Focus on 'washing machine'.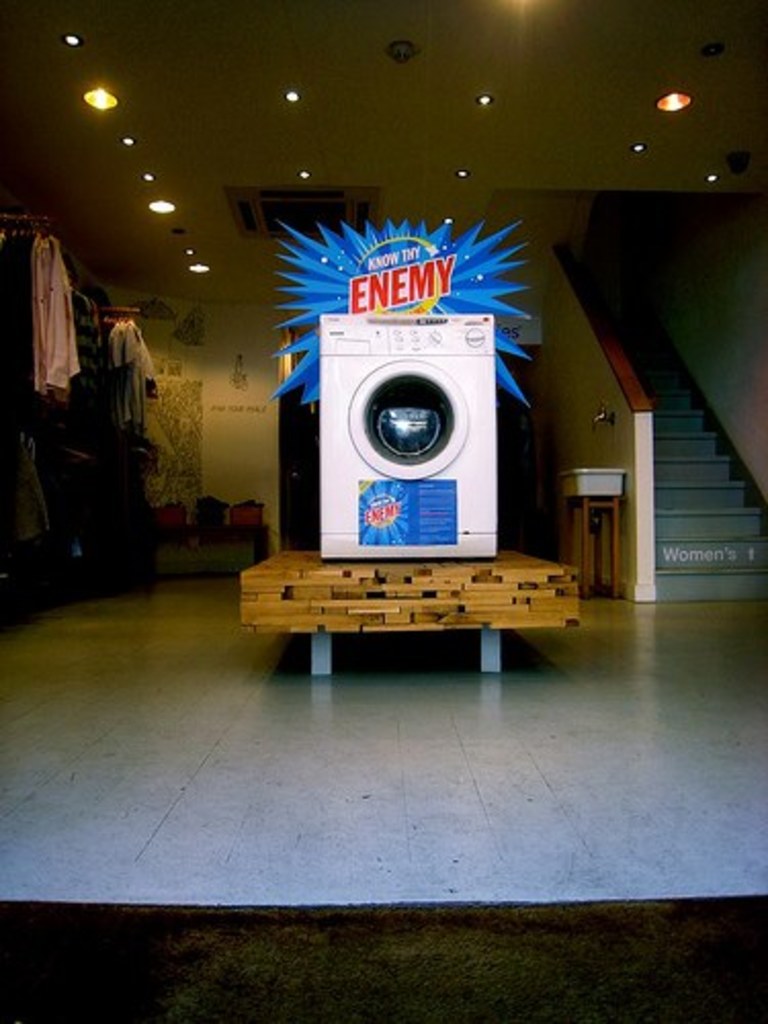
Focused at box(315, 309, 496, 561).
